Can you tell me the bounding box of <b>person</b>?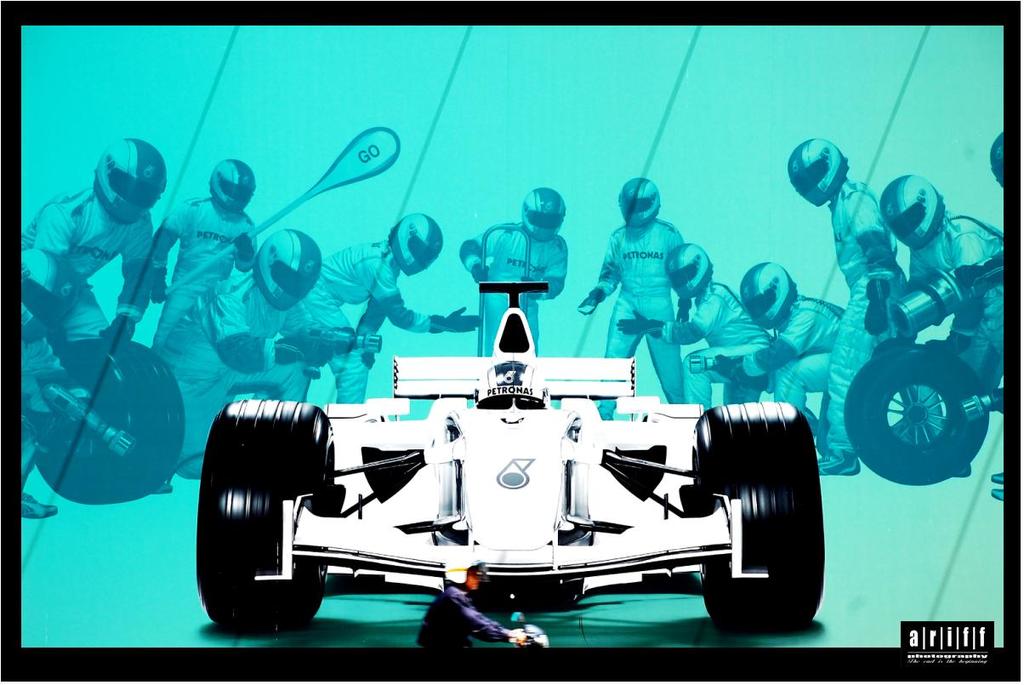
150, 157, 261, 345.
